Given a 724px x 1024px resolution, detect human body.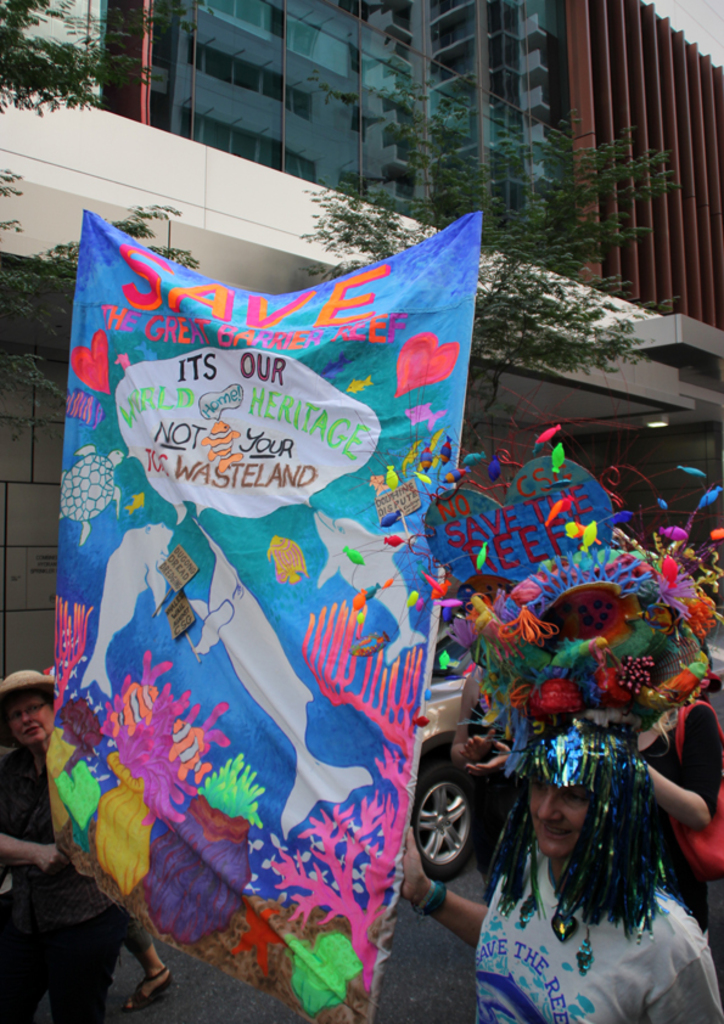
detection(636, 701, 723, 946).
